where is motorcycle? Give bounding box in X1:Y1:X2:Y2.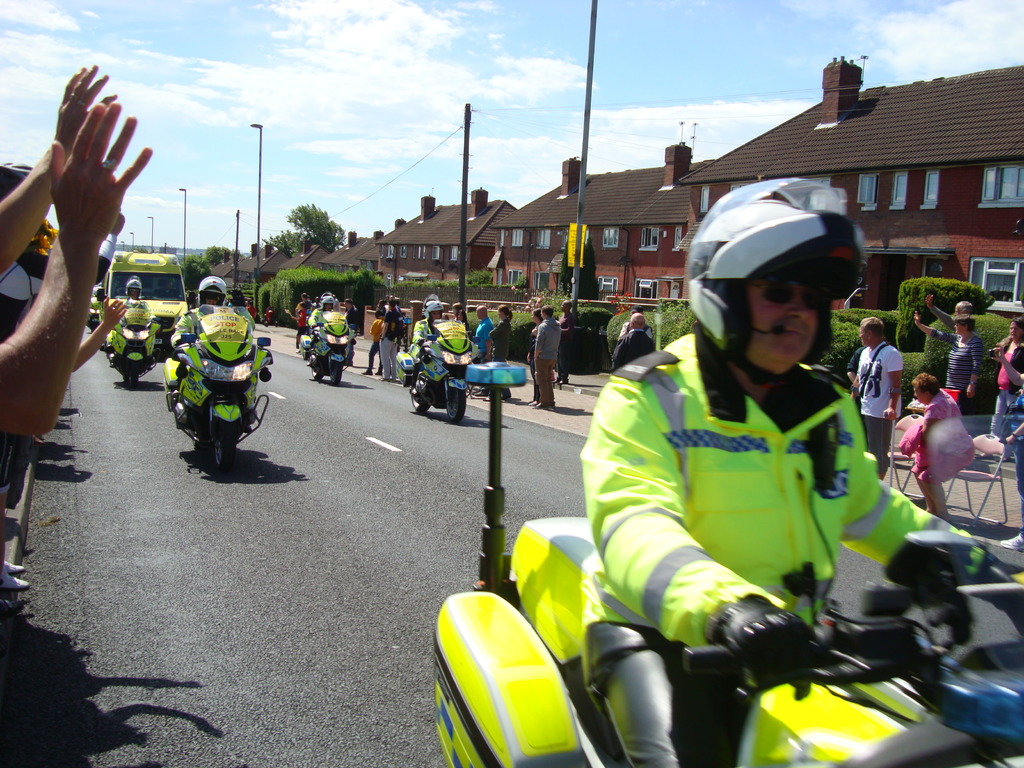
294:314:356:381.
